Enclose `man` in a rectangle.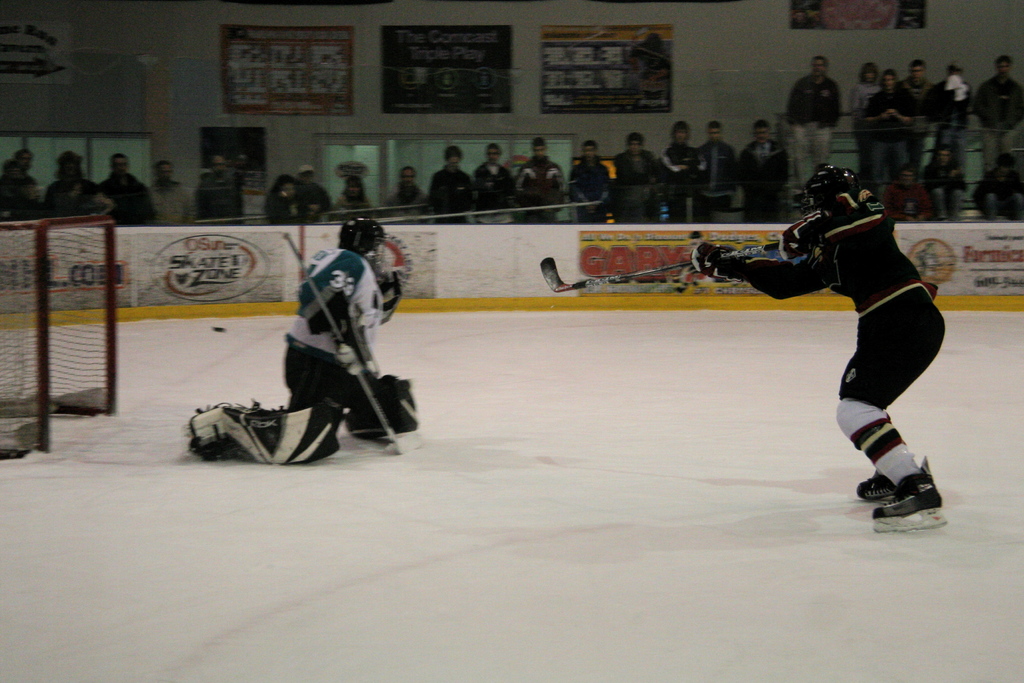
bbox=[788, 51, 842, 188].
